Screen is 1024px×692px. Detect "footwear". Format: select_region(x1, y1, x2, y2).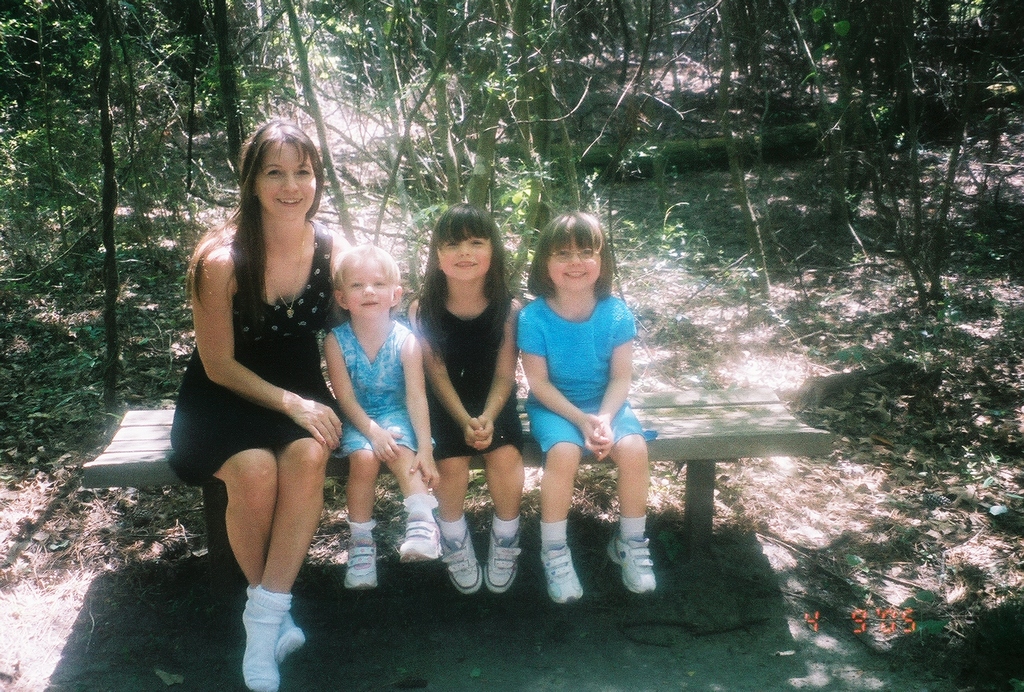
select_region(436, 524, 486, 598).
